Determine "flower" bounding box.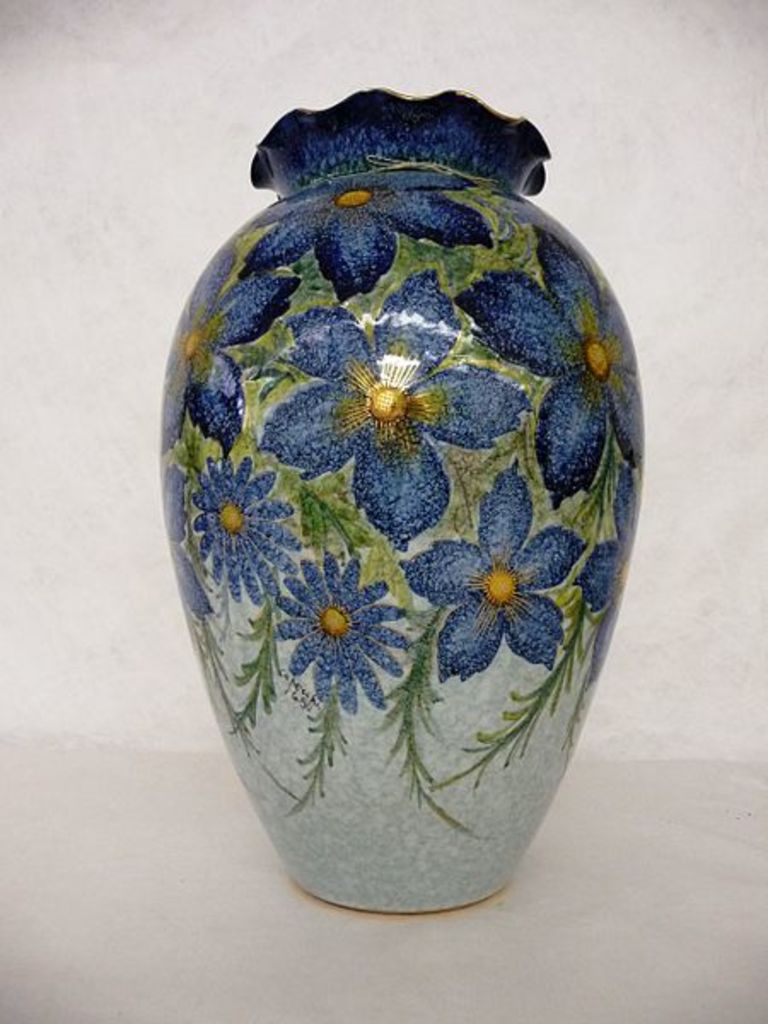
Determined: 570/466/628/660.
